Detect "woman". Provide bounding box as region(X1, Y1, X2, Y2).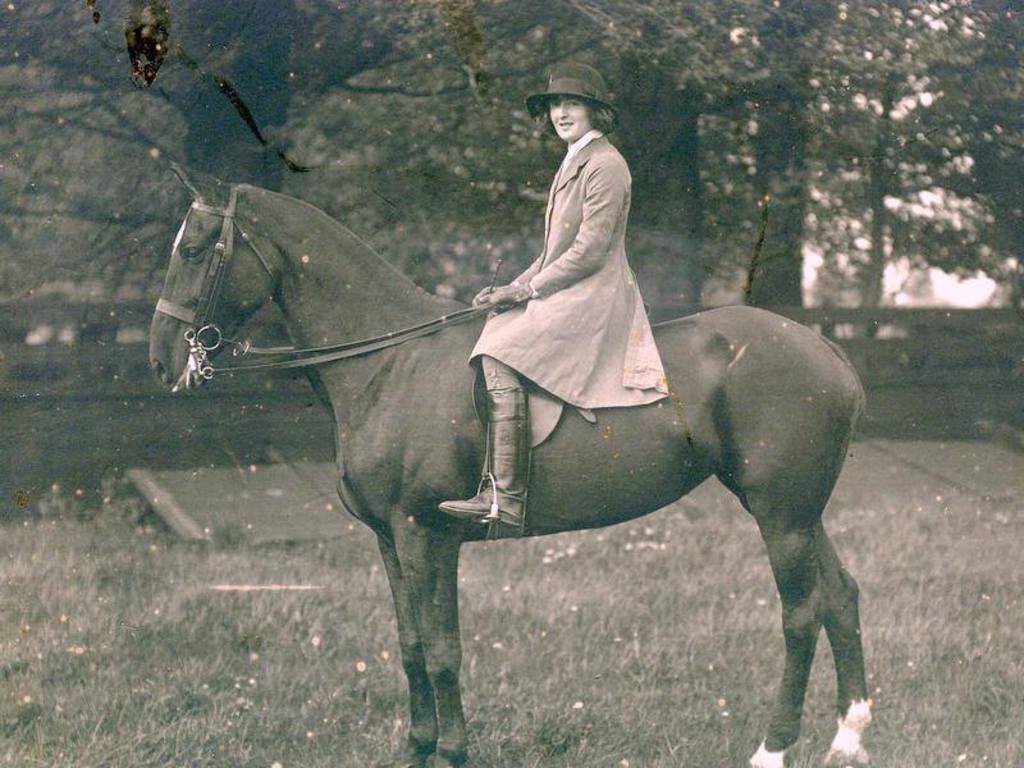
region(472, 50, 672, 462).
